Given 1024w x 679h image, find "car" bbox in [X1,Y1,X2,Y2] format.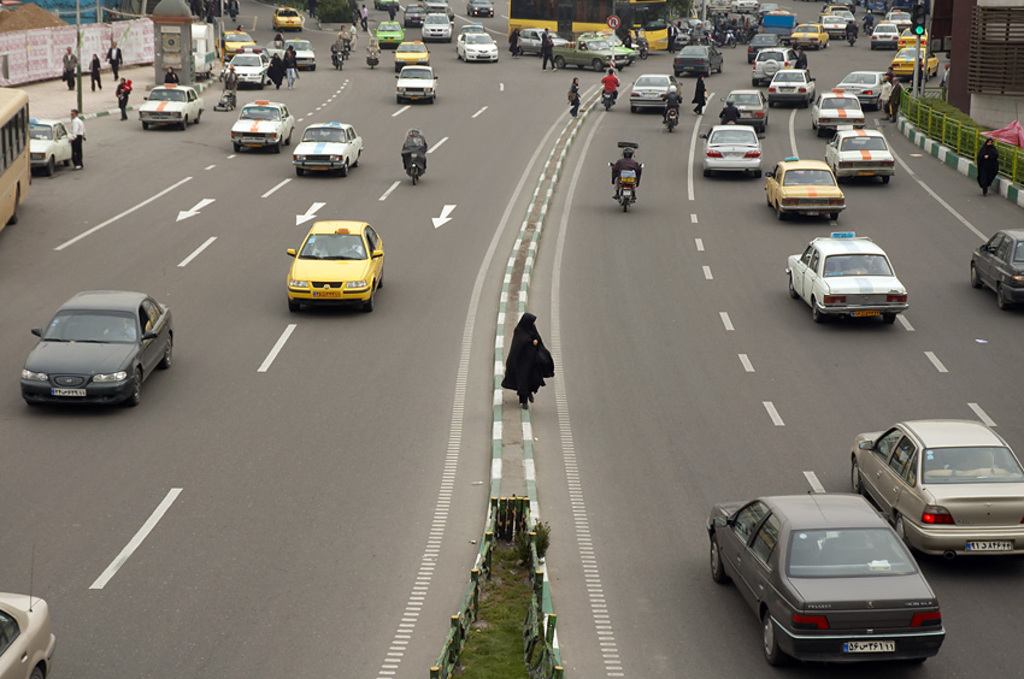
[219,94,293,158].
